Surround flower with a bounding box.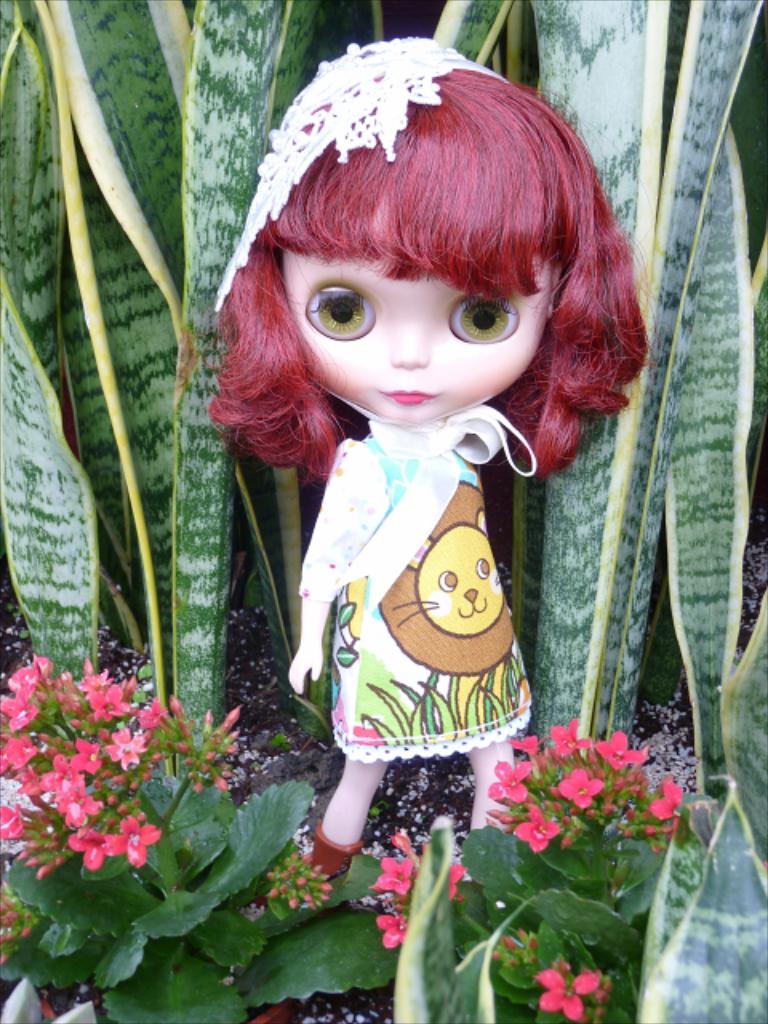
[x1=648, y1=779, x2=693, y2=822].
